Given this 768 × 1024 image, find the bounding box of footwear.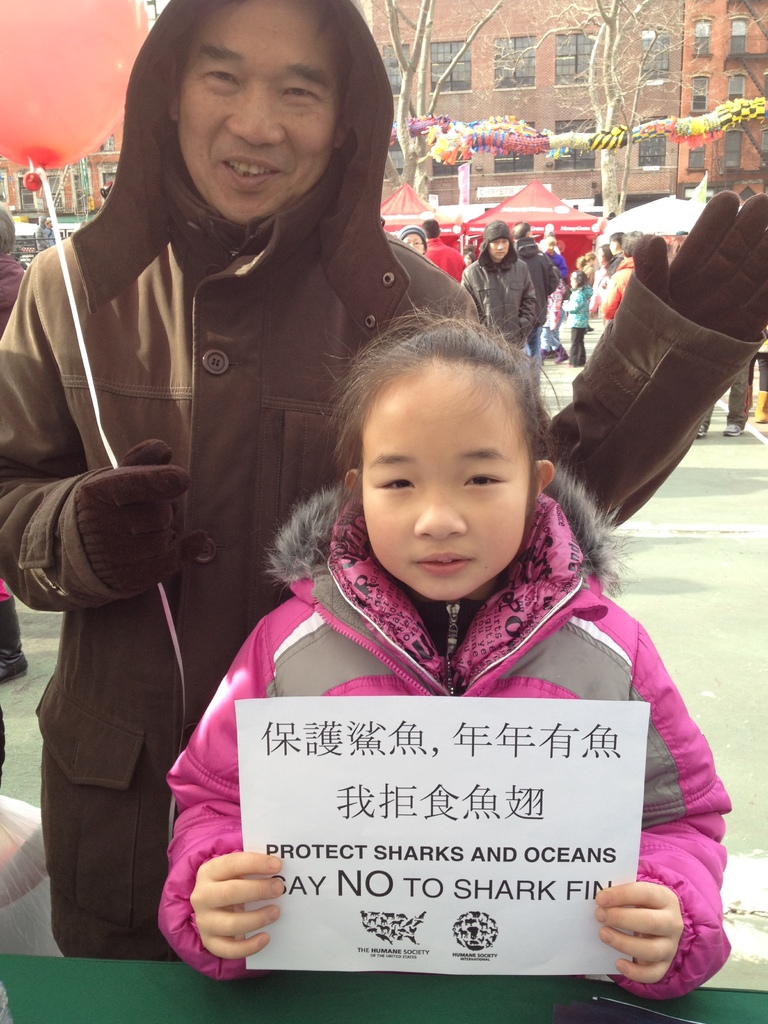
bbox(723, 419, 746, 436).
